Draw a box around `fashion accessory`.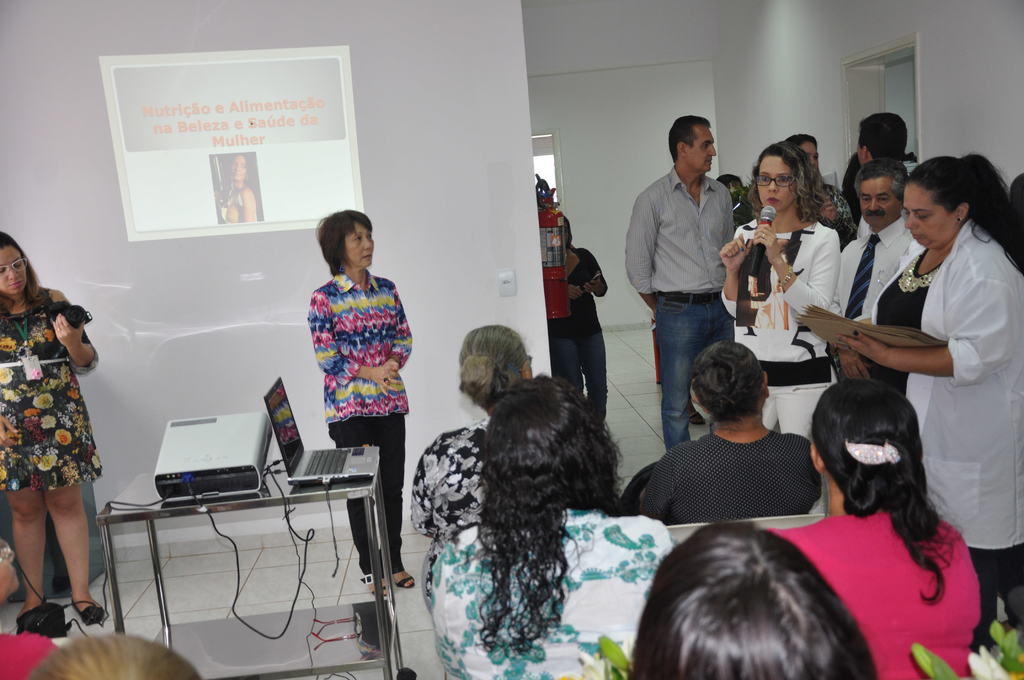
locate(656, 292, 720, 303).
